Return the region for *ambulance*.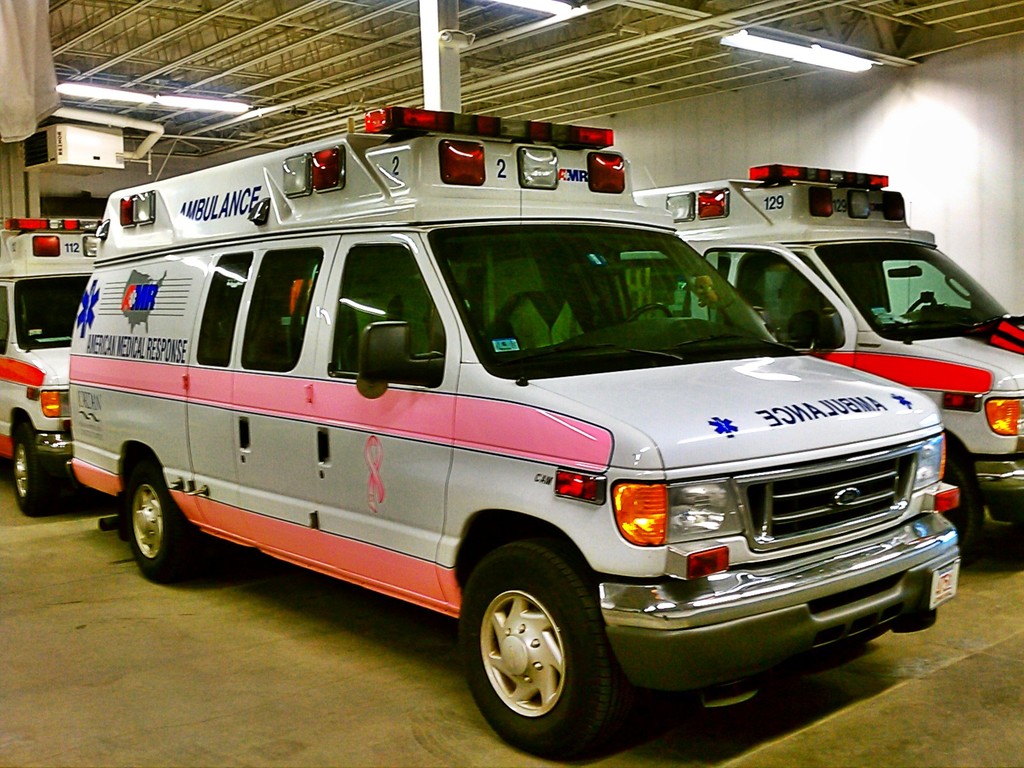
[627, 168, 1023, 561].
